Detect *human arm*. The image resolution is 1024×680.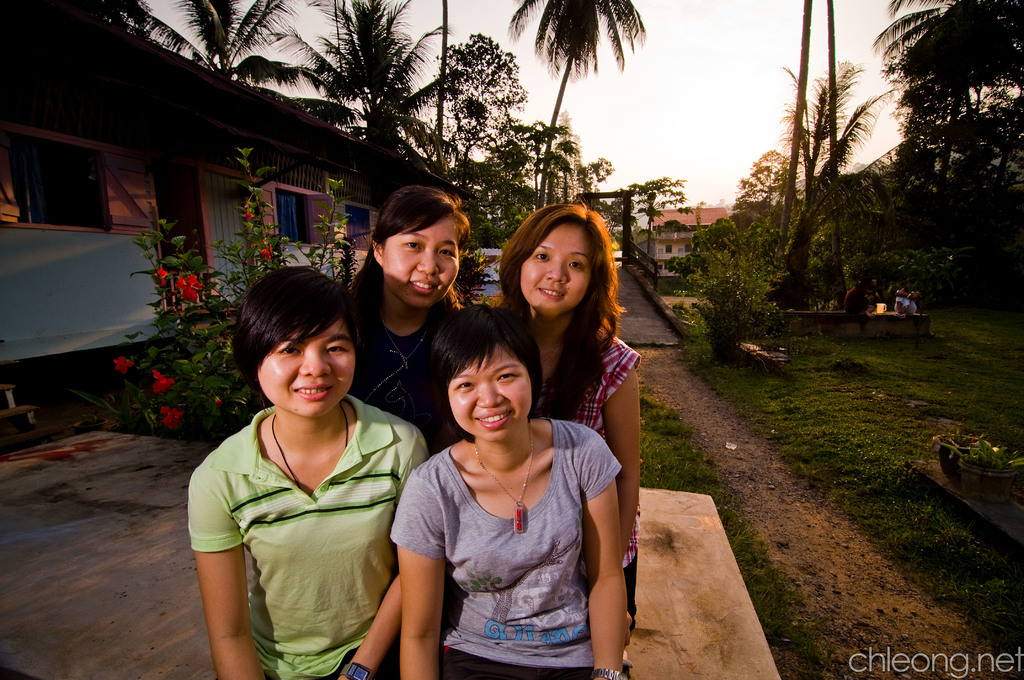
box=[185, 467, 268, 679].
